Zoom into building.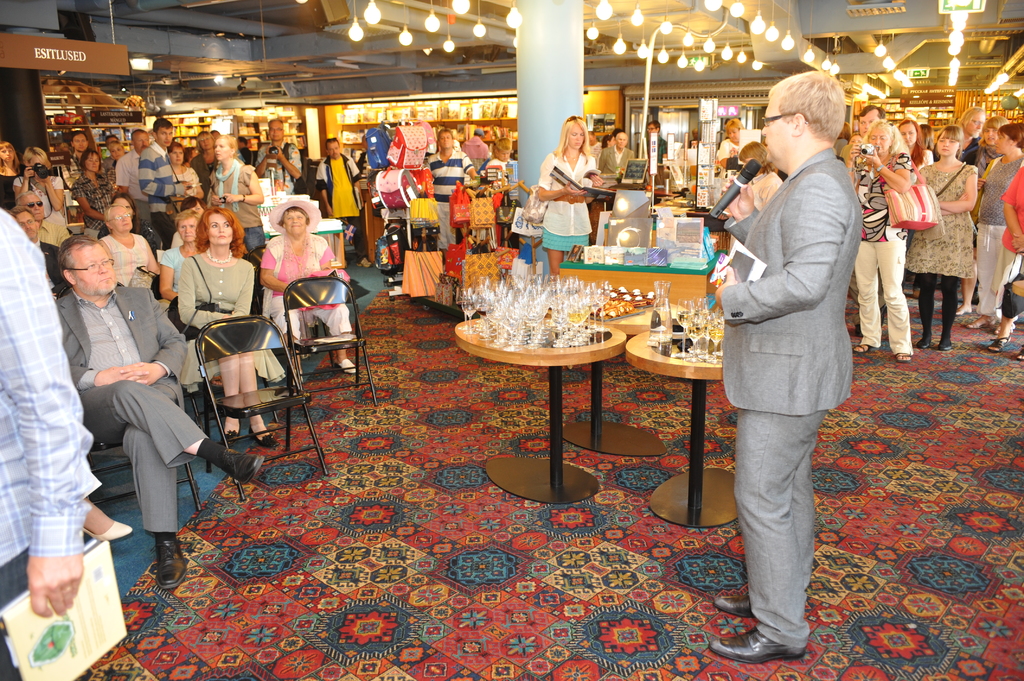
Zoom target: 0 0 1023 680.
